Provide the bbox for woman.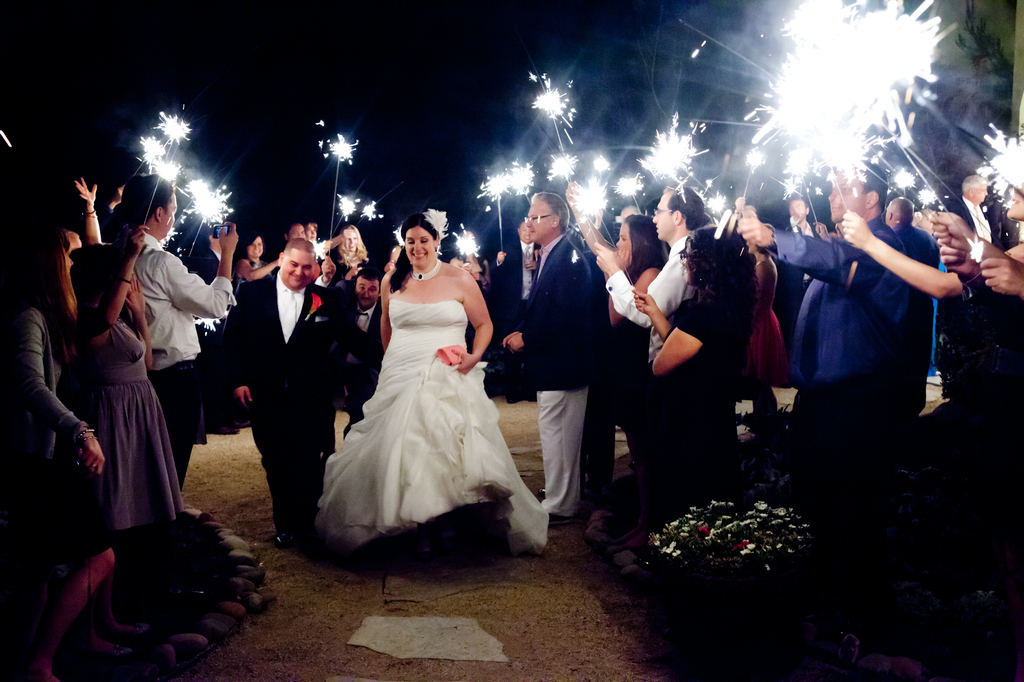
{"x1": 630, "y1": 221, "x2": 758, "y2": 488}.
